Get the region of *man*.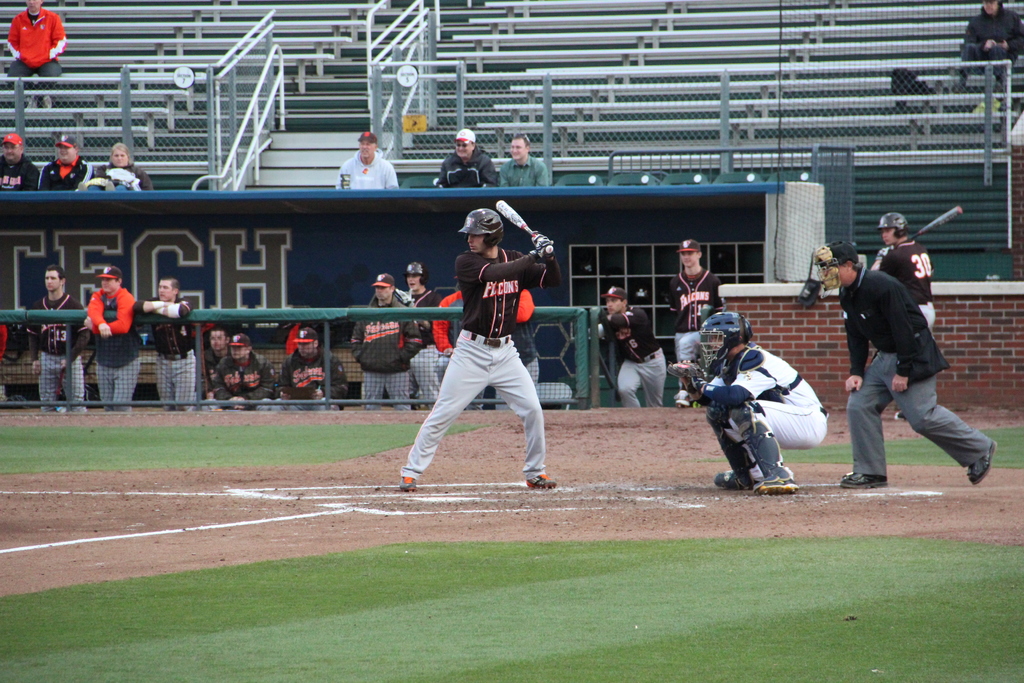
<bbox>86, 262, 137, 412</bbox>.
